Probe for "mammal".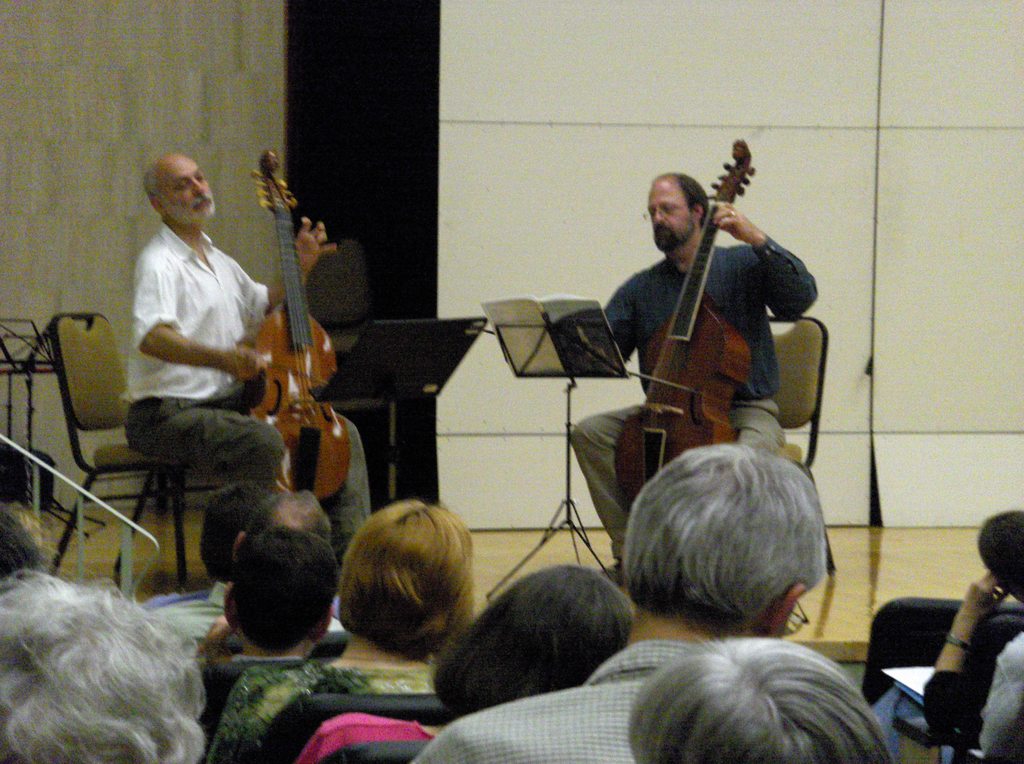
Probe result: 0,505,42,583.
